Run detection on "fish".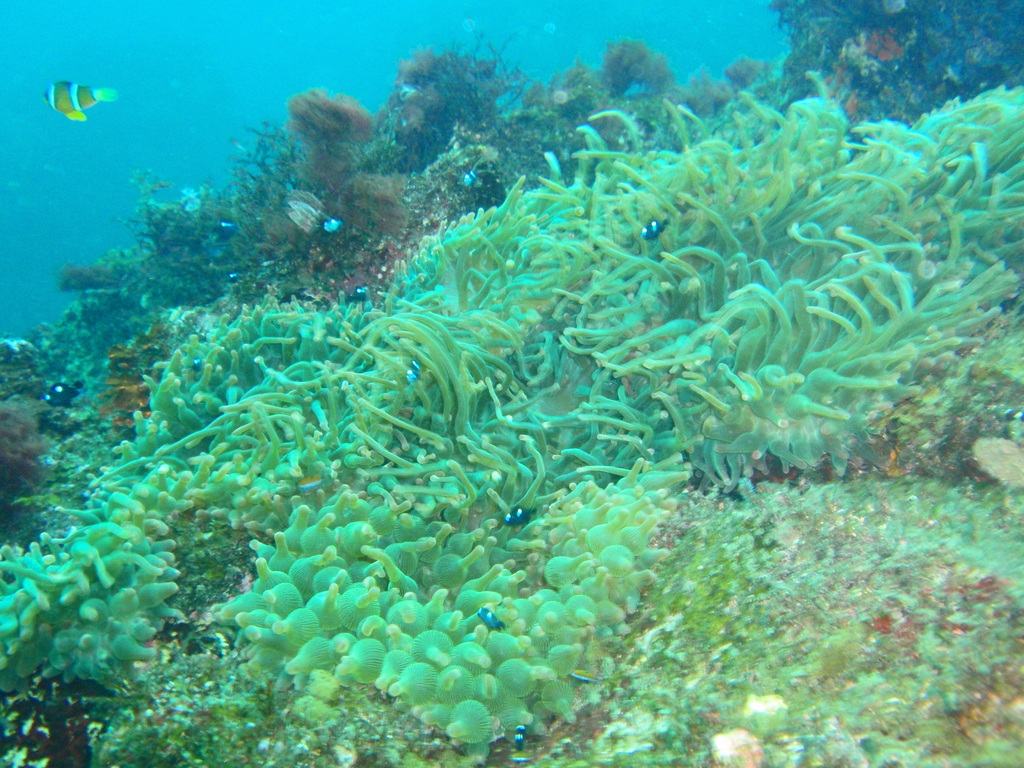
Result: pyautogui.locateOnScreen(483, 610, 504, 632).
